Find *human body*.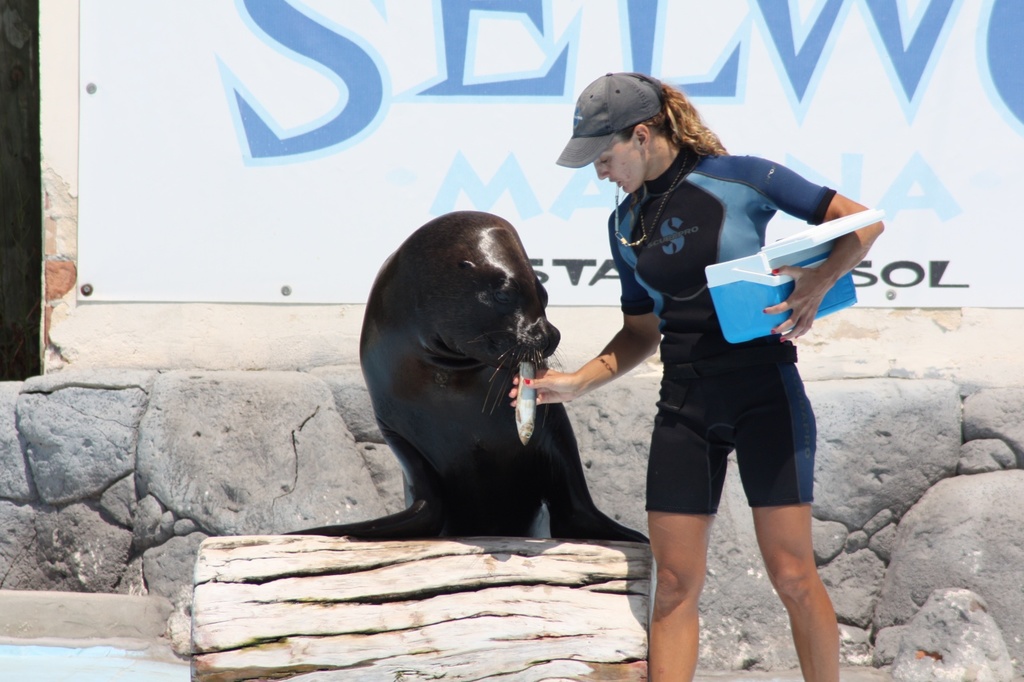
[513, 68, 886, 681].
